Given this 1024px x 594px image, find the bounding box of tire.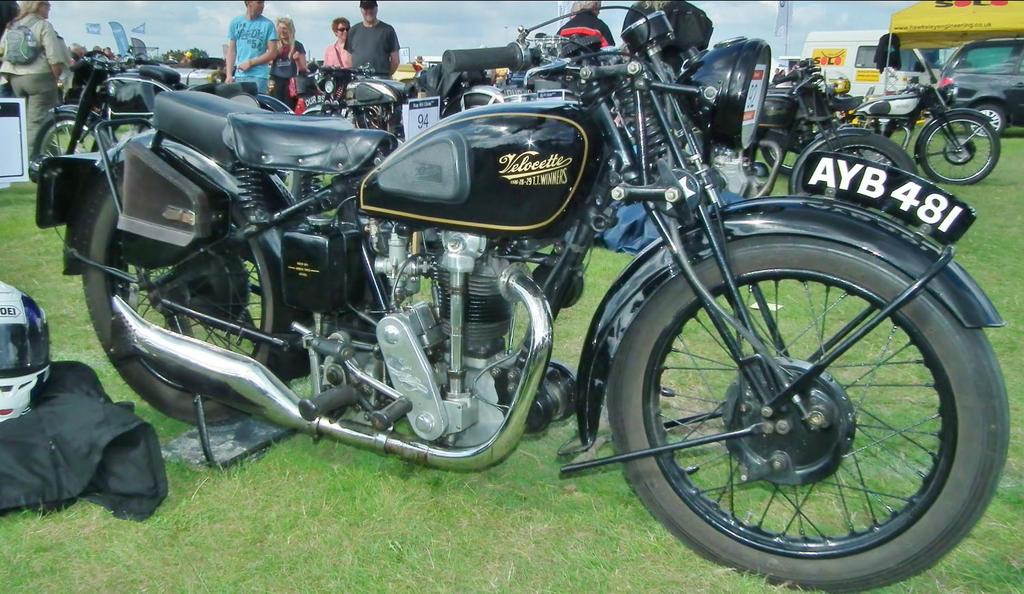
[x1=89, y1=152, x2=296, y2=425].
